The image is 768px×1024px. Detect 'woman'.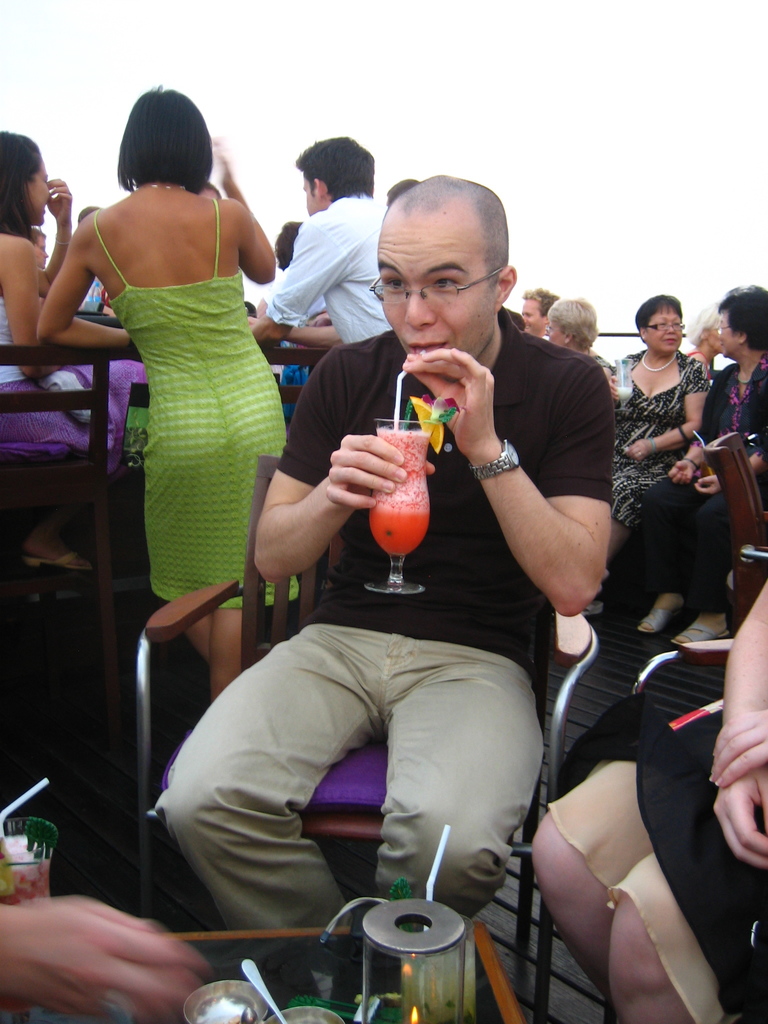
Detection: x1=640 y1=278 x2=767 y2=662.
